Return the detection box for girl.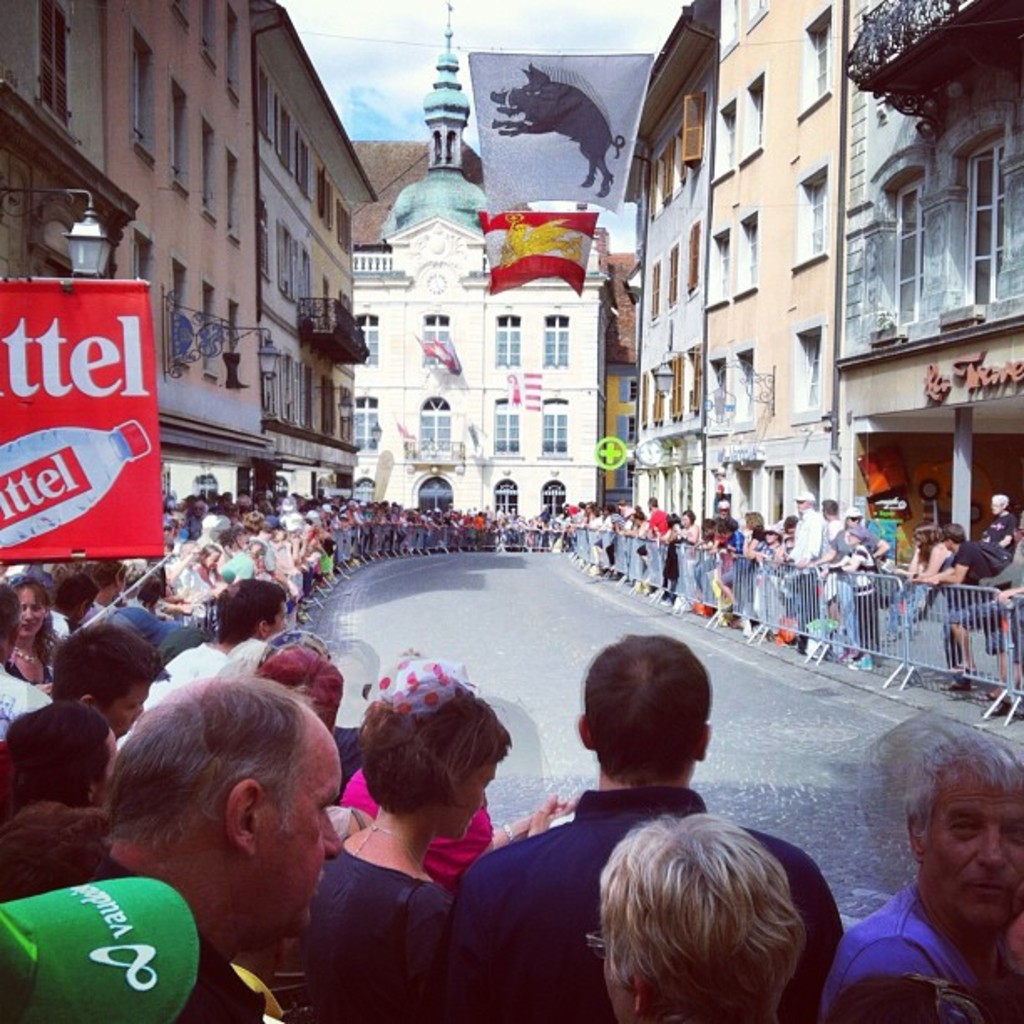
Rect(288, 663, 507, 1021).
